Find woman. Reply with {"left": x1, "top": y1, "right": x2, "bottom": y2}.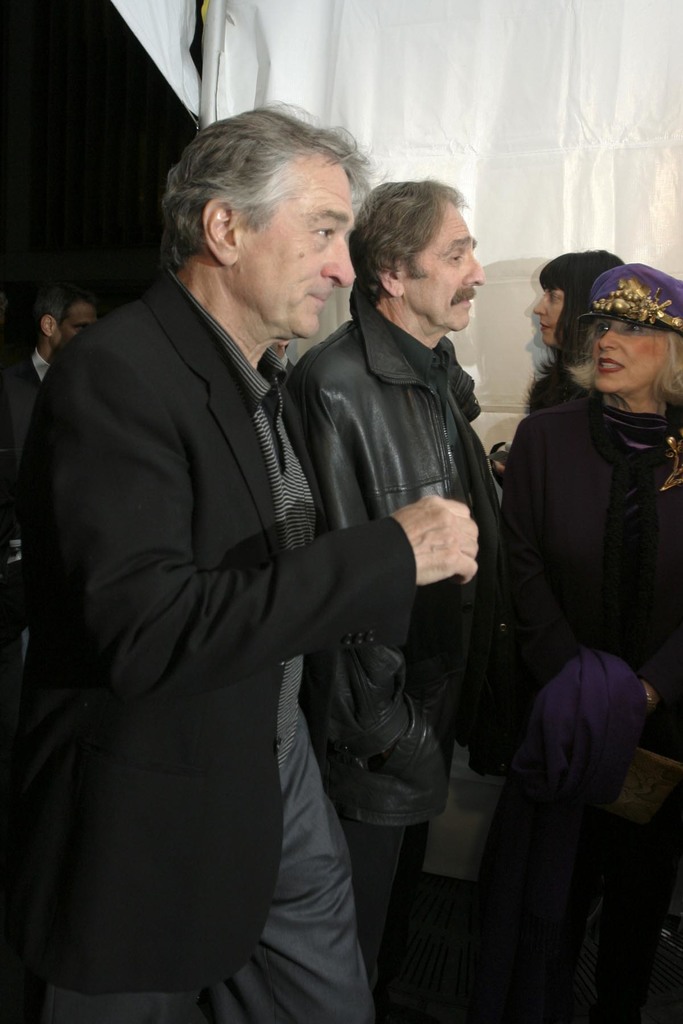
{"left": 518, "top": 247, "right": 620, "bottom": 431}.
